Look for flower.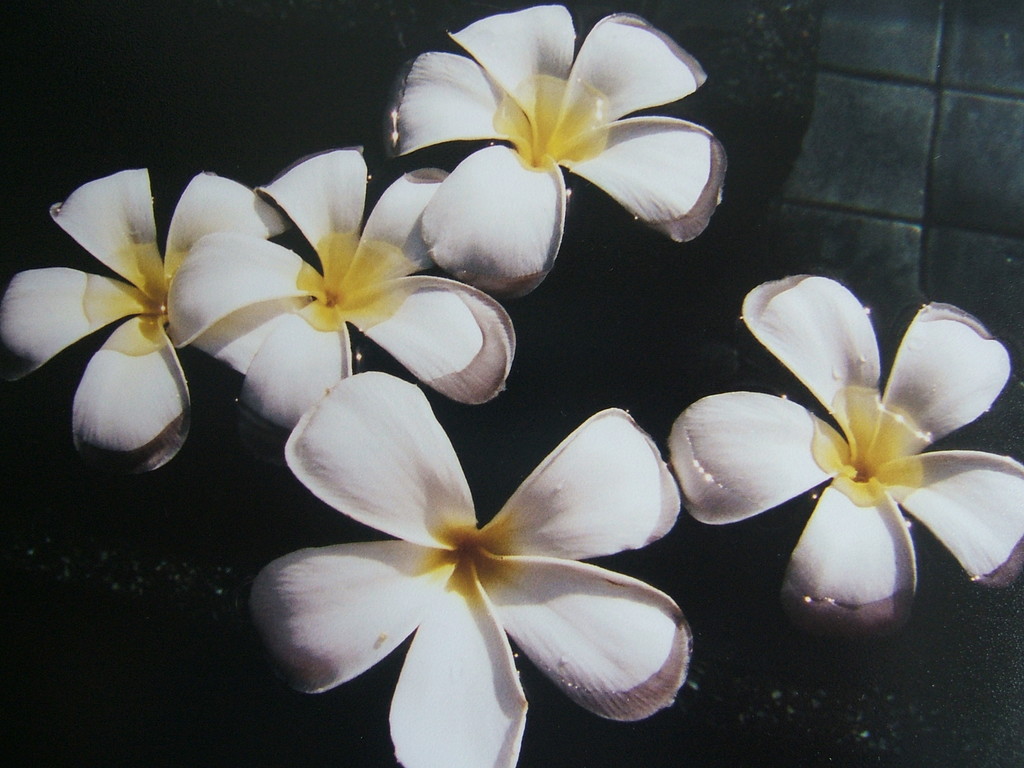
Found: bbox(0, 164, 308, 475).
